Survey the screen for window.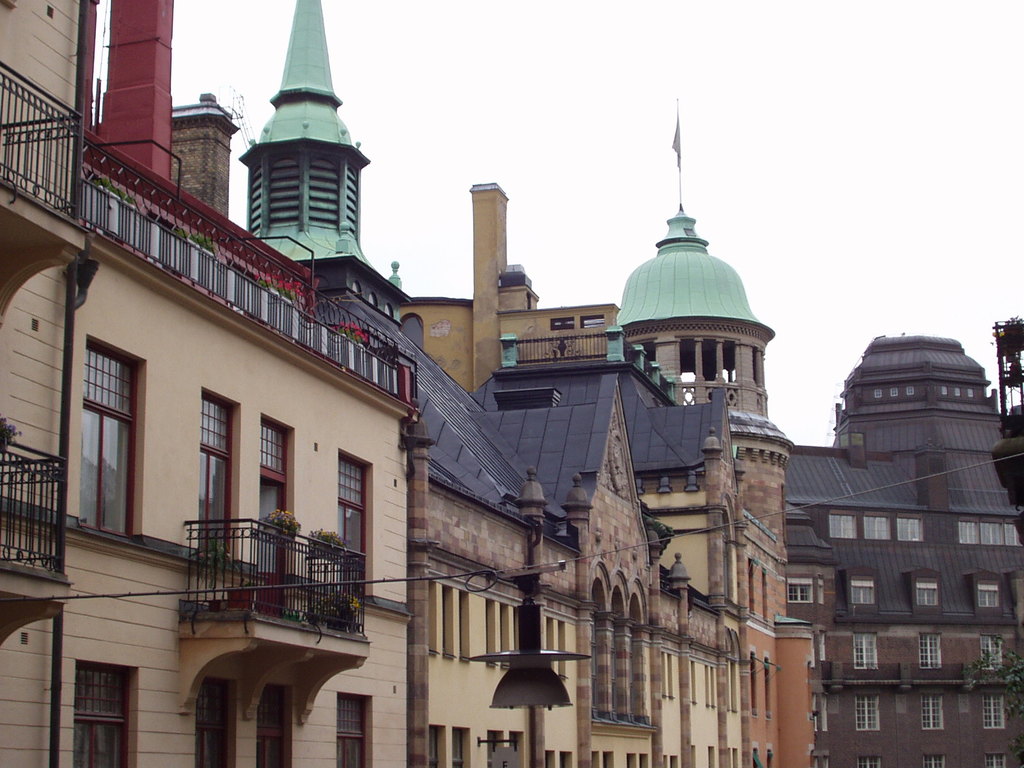
Survey found: crop(346, 161, 362, 235).
